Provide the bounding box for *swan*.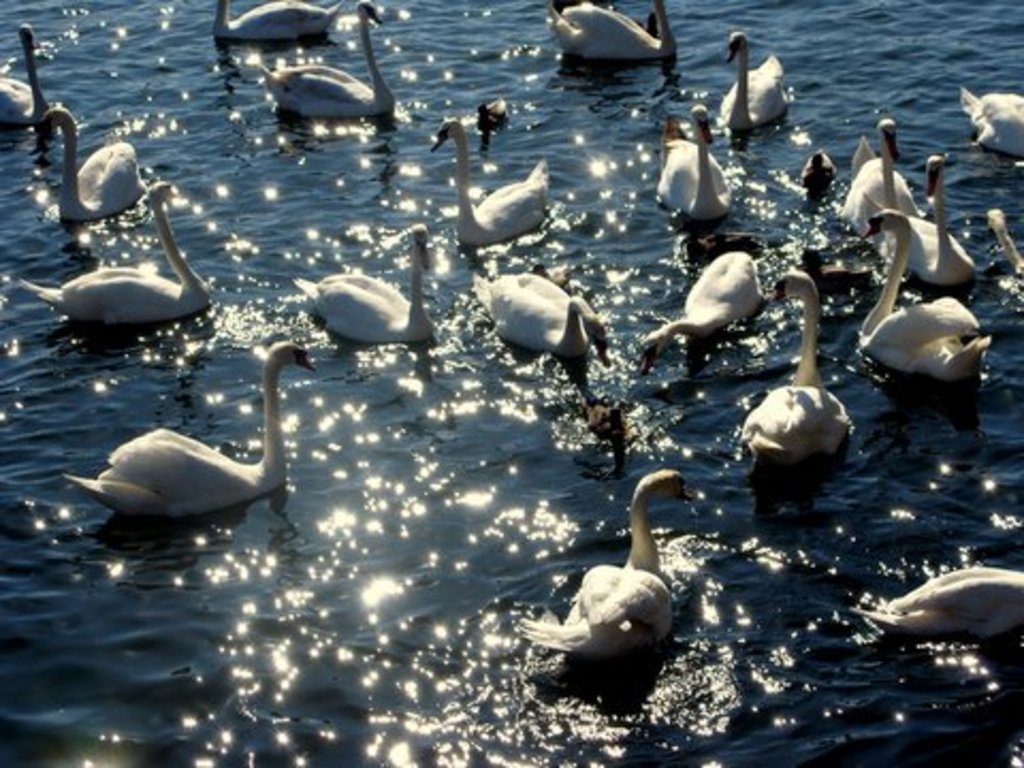
bbox(474, 96, 506, 130).
